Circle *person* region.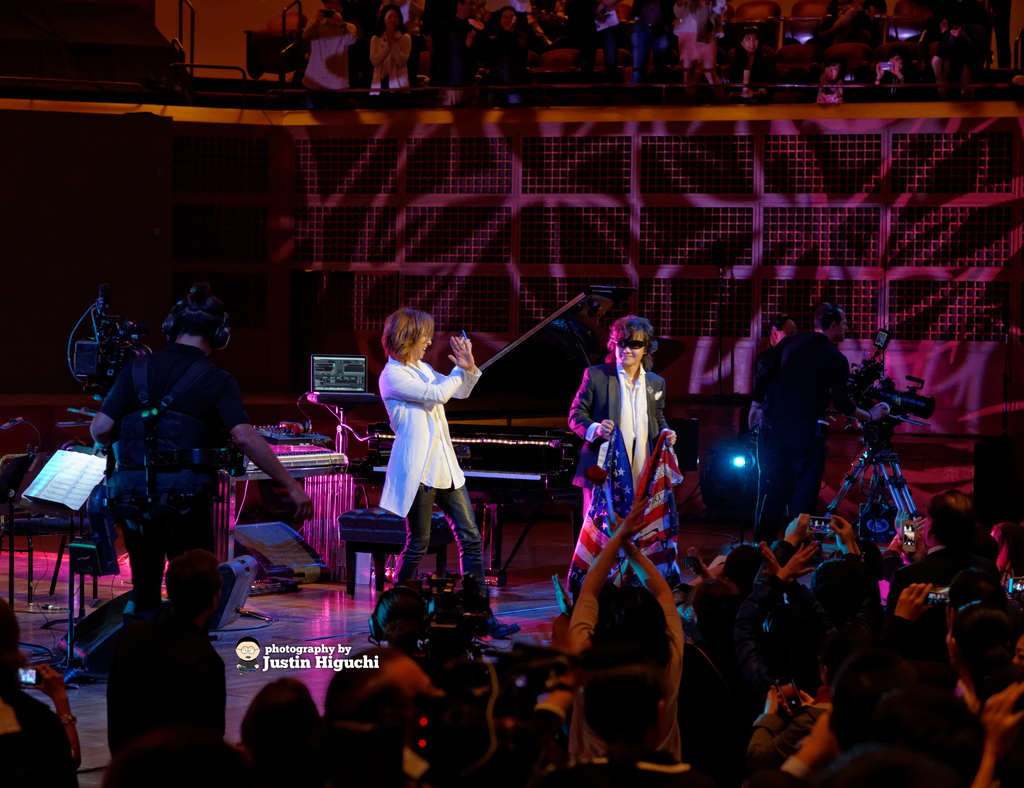
Region: pyautogui.locateOnScreen(364, 291, 472, 621).
